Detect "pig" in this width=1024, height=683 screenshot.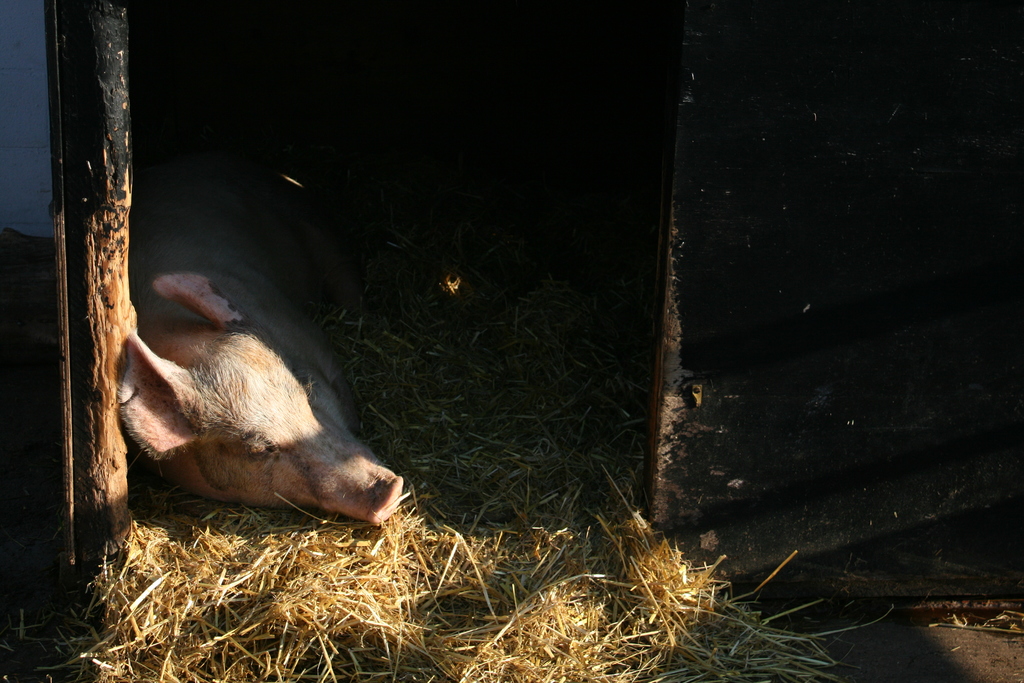
Detection: [115,156,406,527].
